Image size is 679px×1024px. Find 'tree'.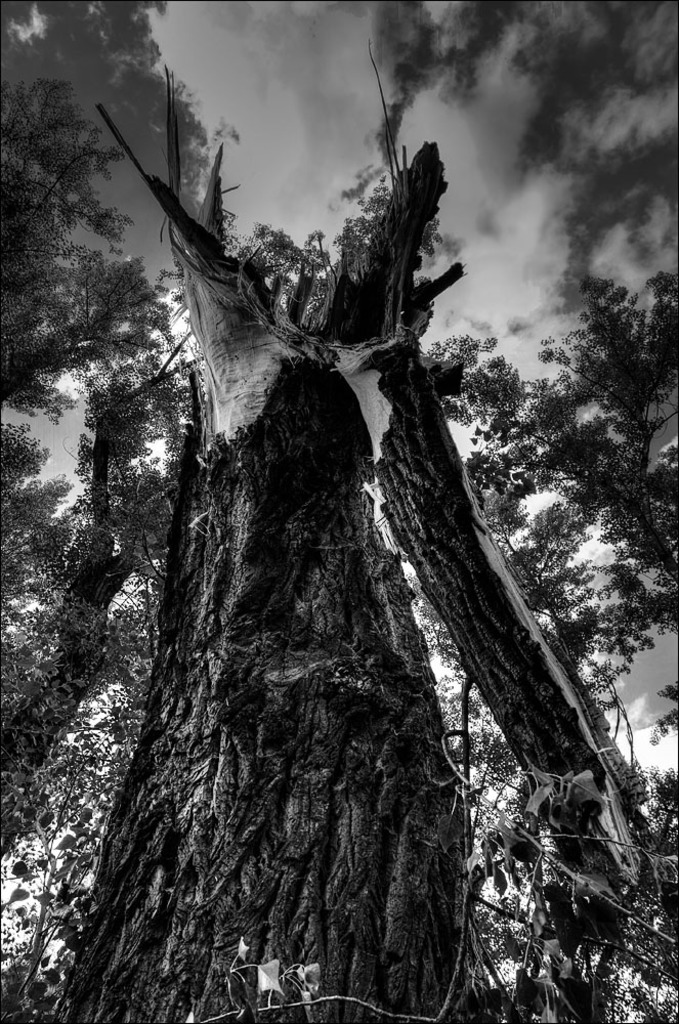
box=[11, 200, 646, 954].
